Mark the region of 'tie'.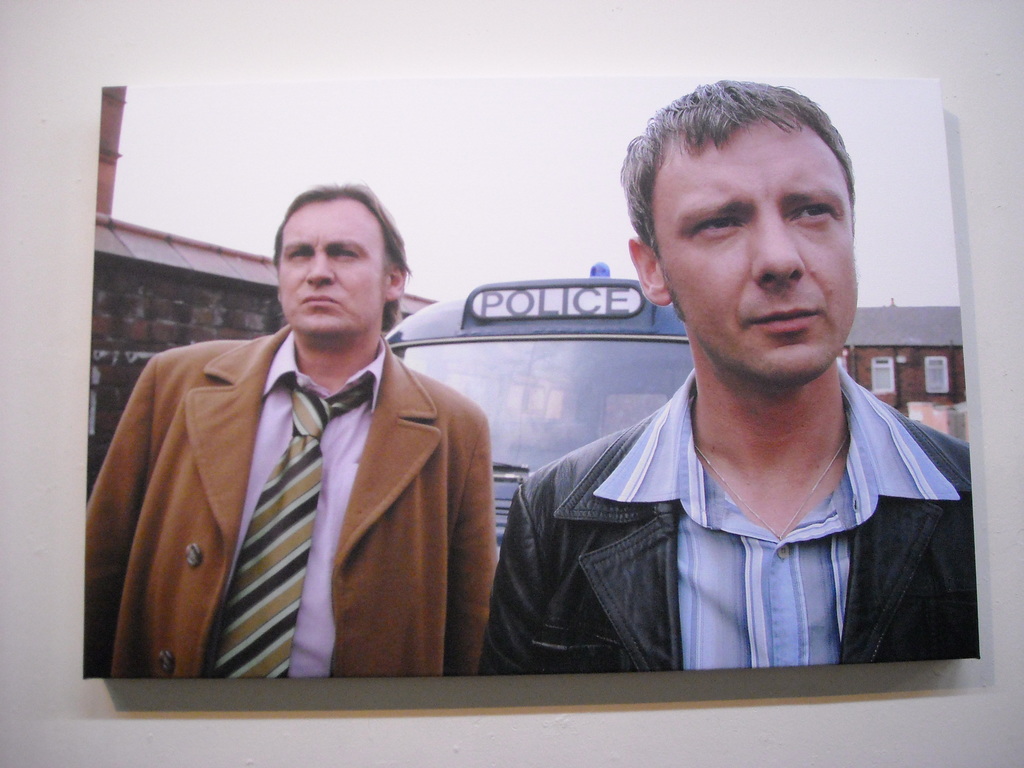
Region: box(210, 374, 374, 680).
